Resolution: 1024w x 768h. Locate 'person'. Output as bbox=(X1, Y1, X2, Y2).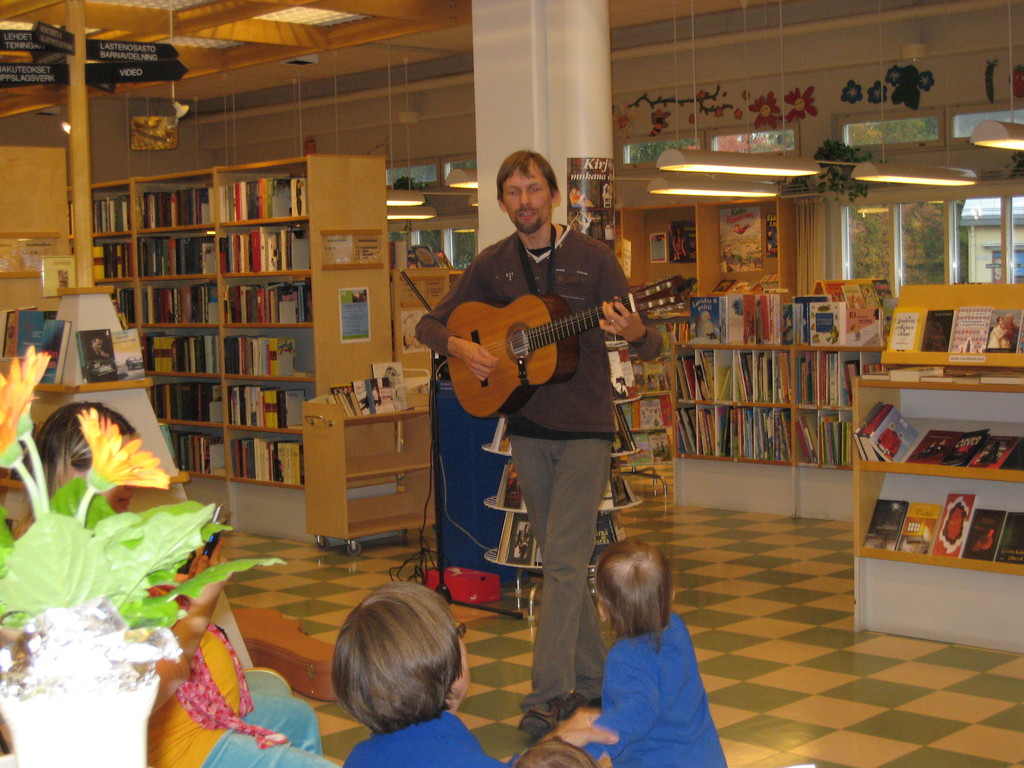
bbox=(31, 410, 351, 767).
